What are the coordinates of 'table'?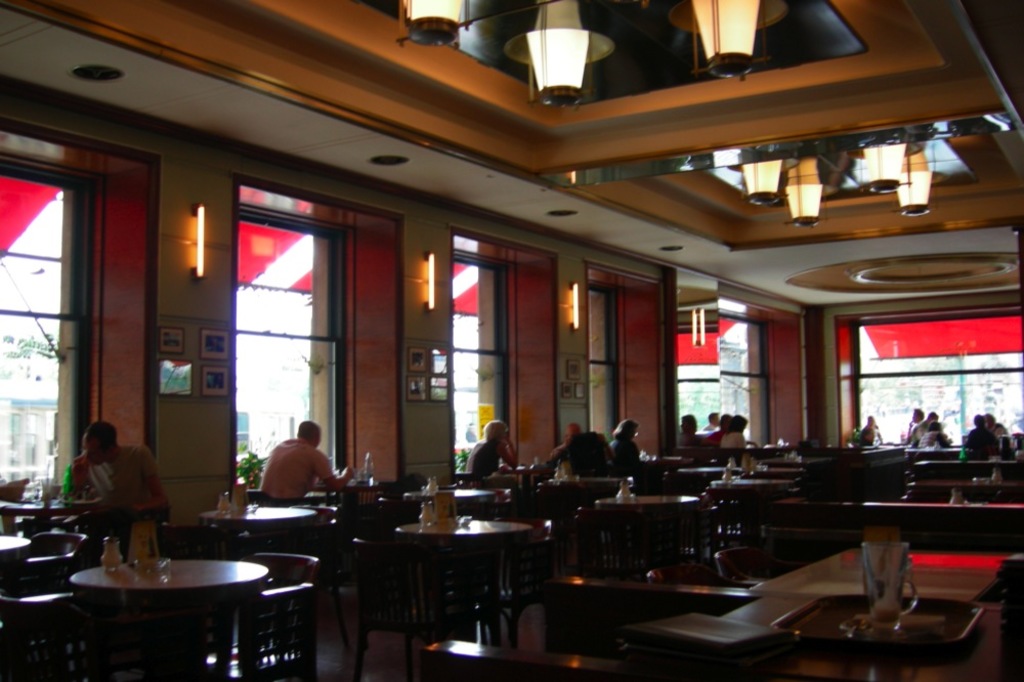
<region>323, 473, 386, 498</region>.
